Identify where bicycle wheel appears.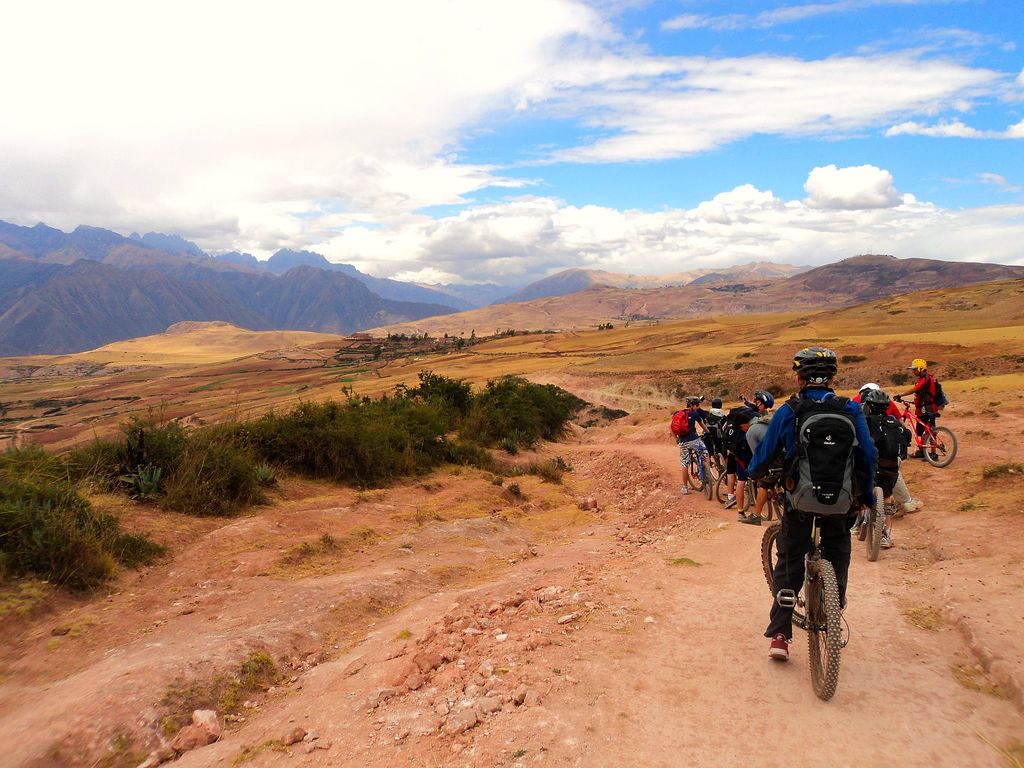
Appears at [705,458,712,505].
